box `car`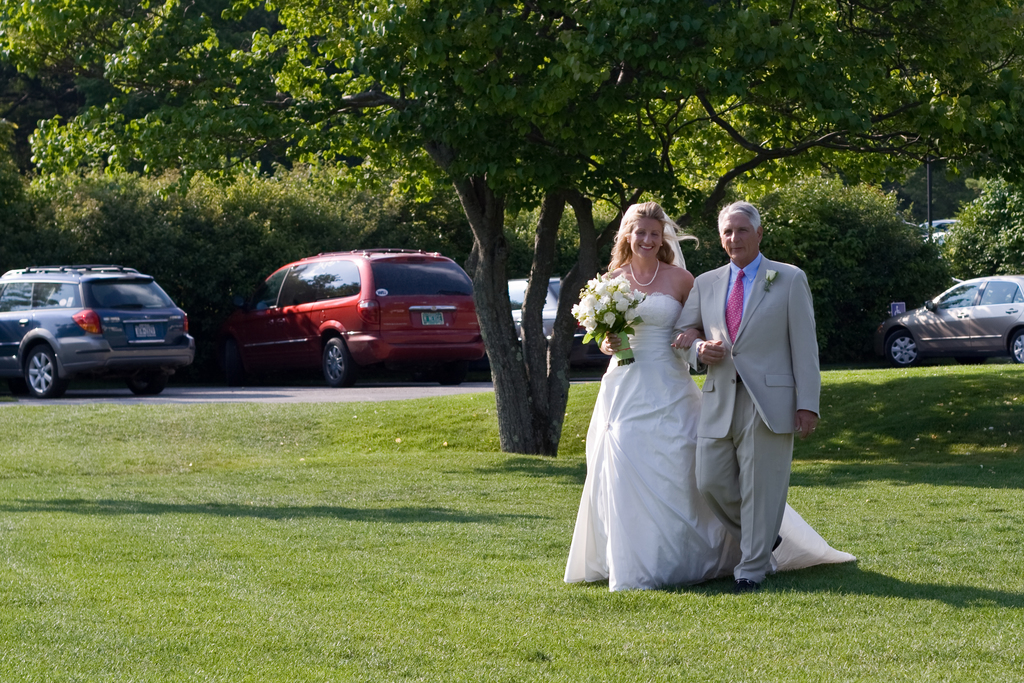
[918, 219, 954, 247]
